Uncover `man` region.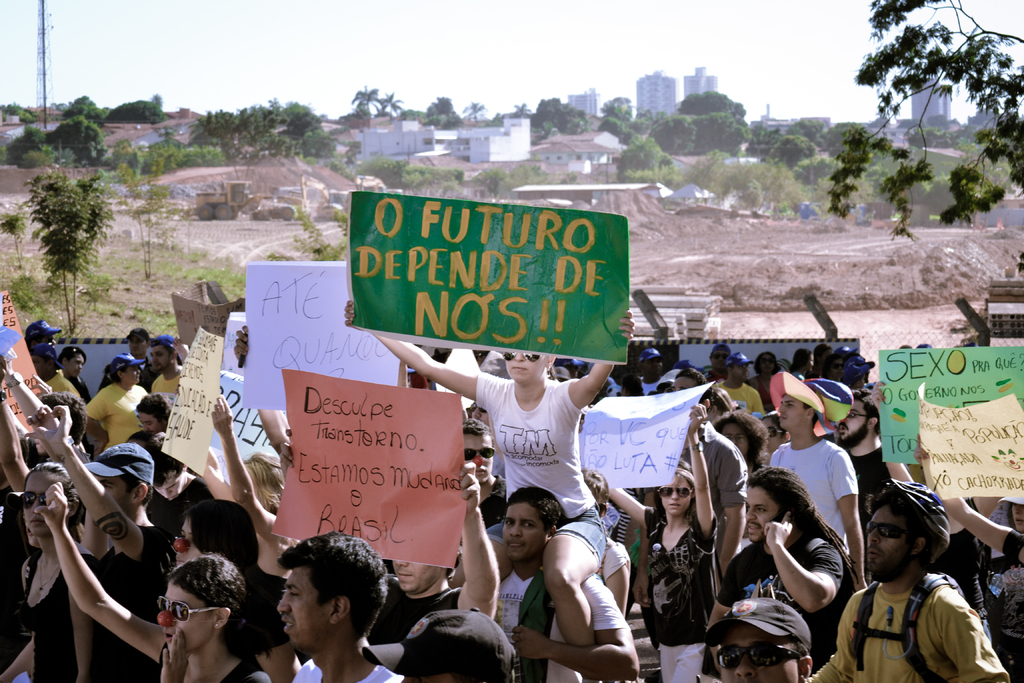
Uncovered: x1=147 y1=334 x2=184 y2=390.
